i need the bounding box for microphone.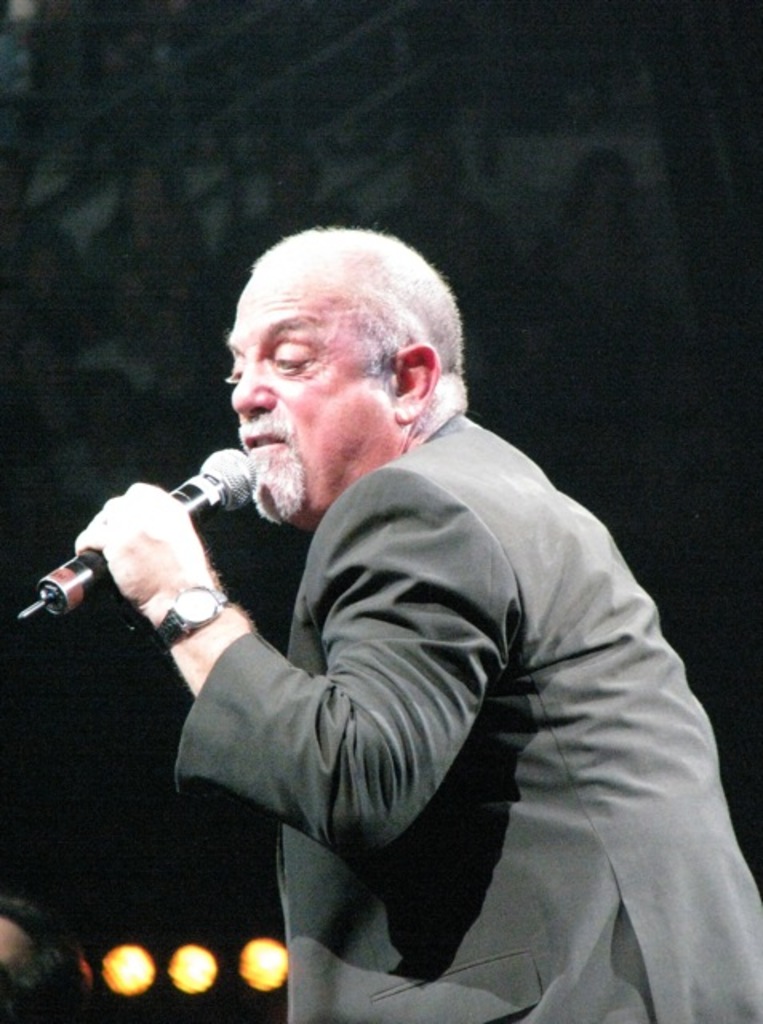
Here it is: pyautogui.locateOnScreen(8, 453, 248, 622).
